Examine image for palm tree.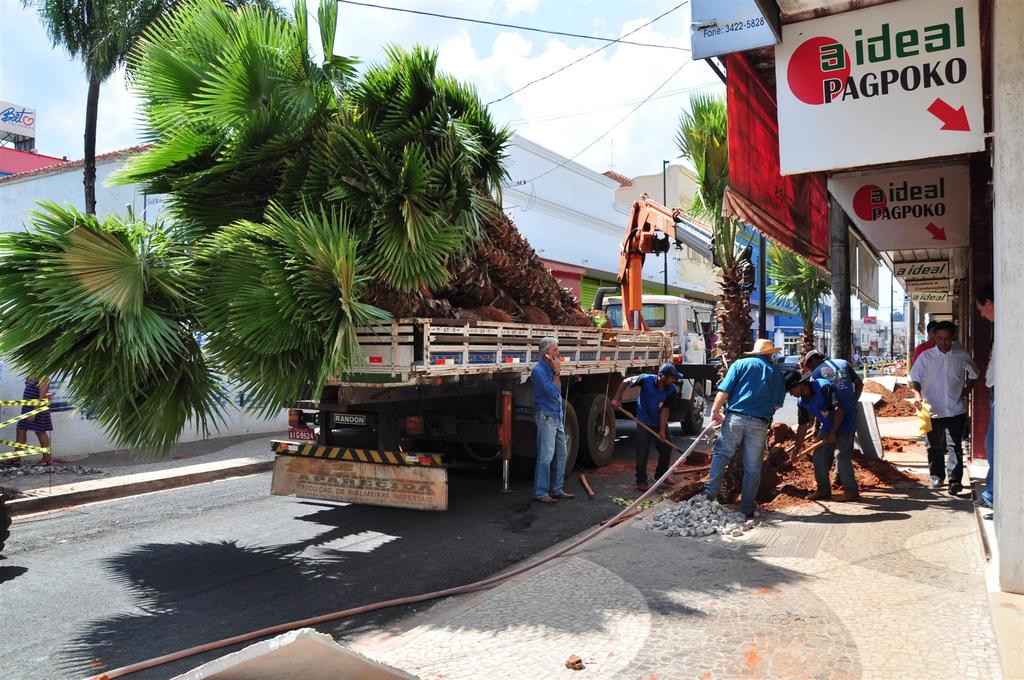
Examination result: pyautogui.locateOnScreen(768, 220, 833, 344).
